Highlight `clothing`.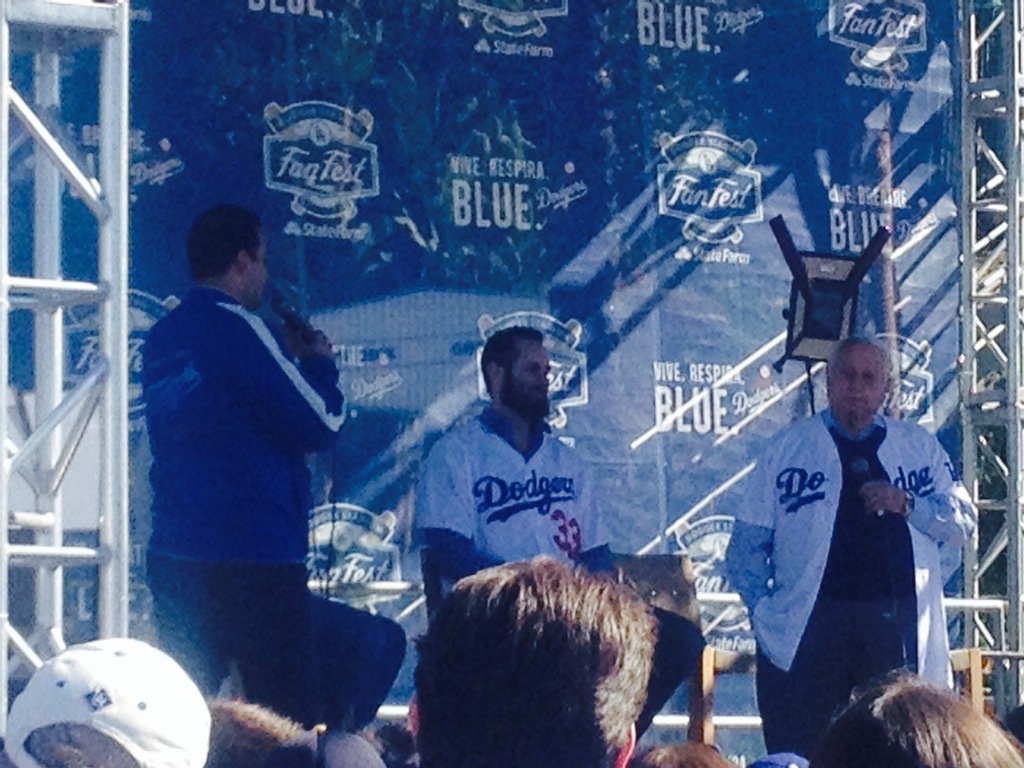
Highlighted region: 149,274,411,739.
